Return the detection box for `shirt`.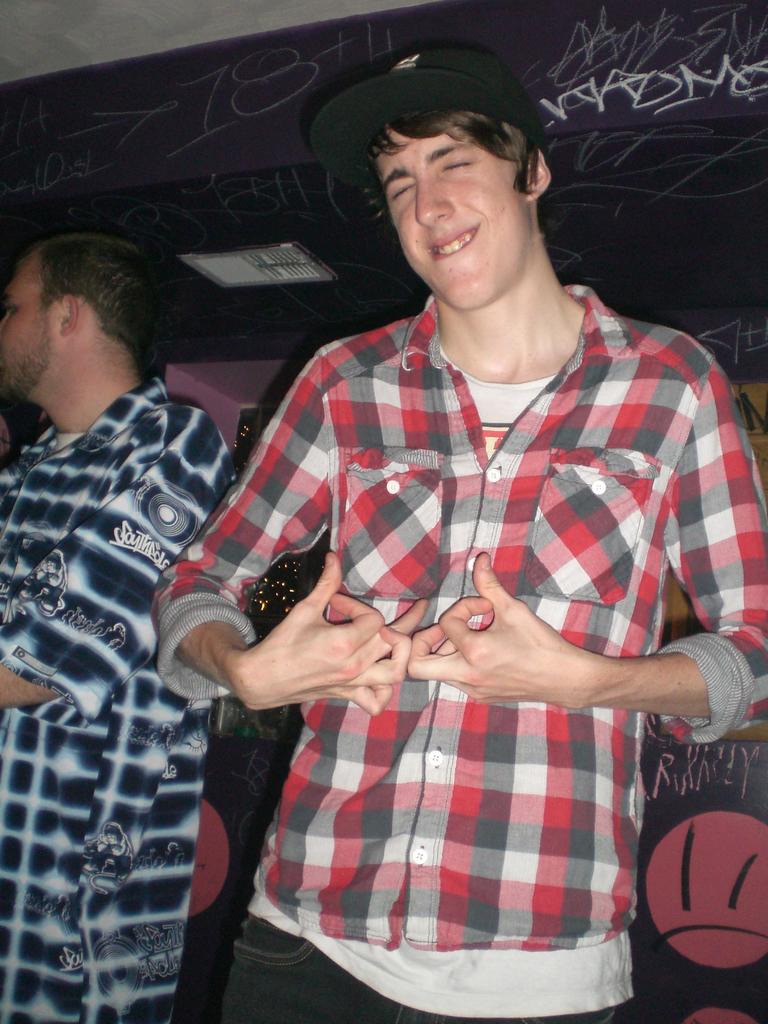
0:379:241:1023.
